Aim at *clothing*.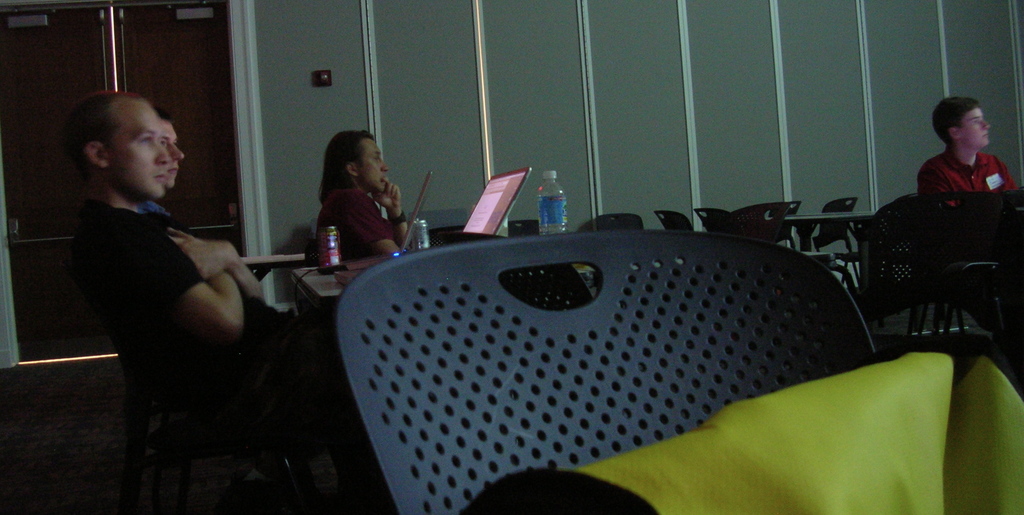
Aimed at locate(319, 189, 409, 265).
